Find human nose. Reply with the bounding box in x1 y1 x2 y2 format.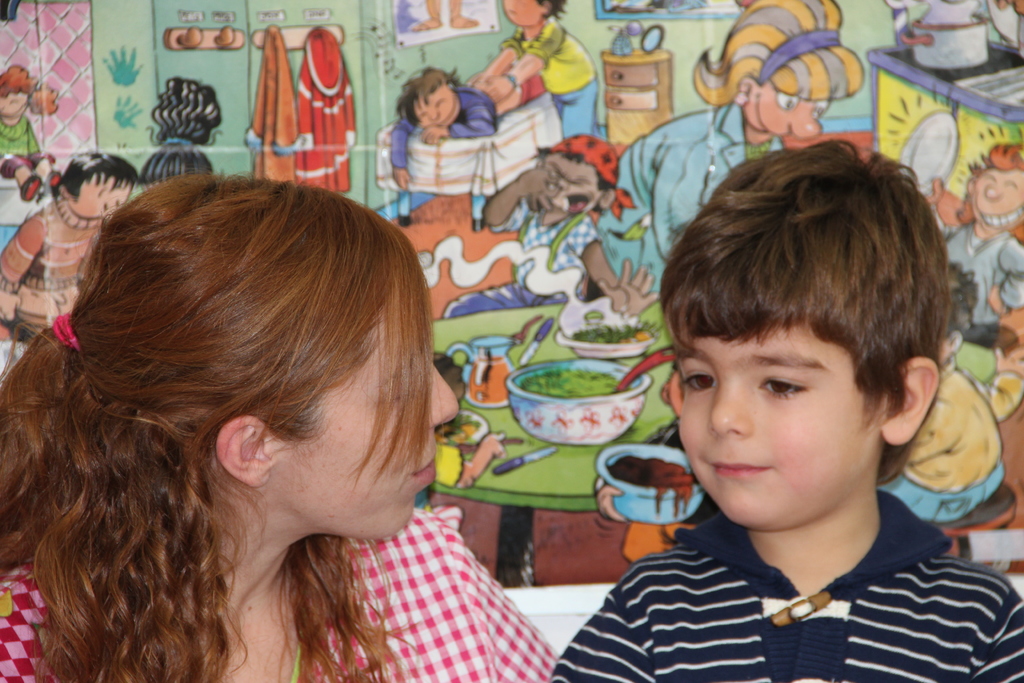
710 382 756 437.
